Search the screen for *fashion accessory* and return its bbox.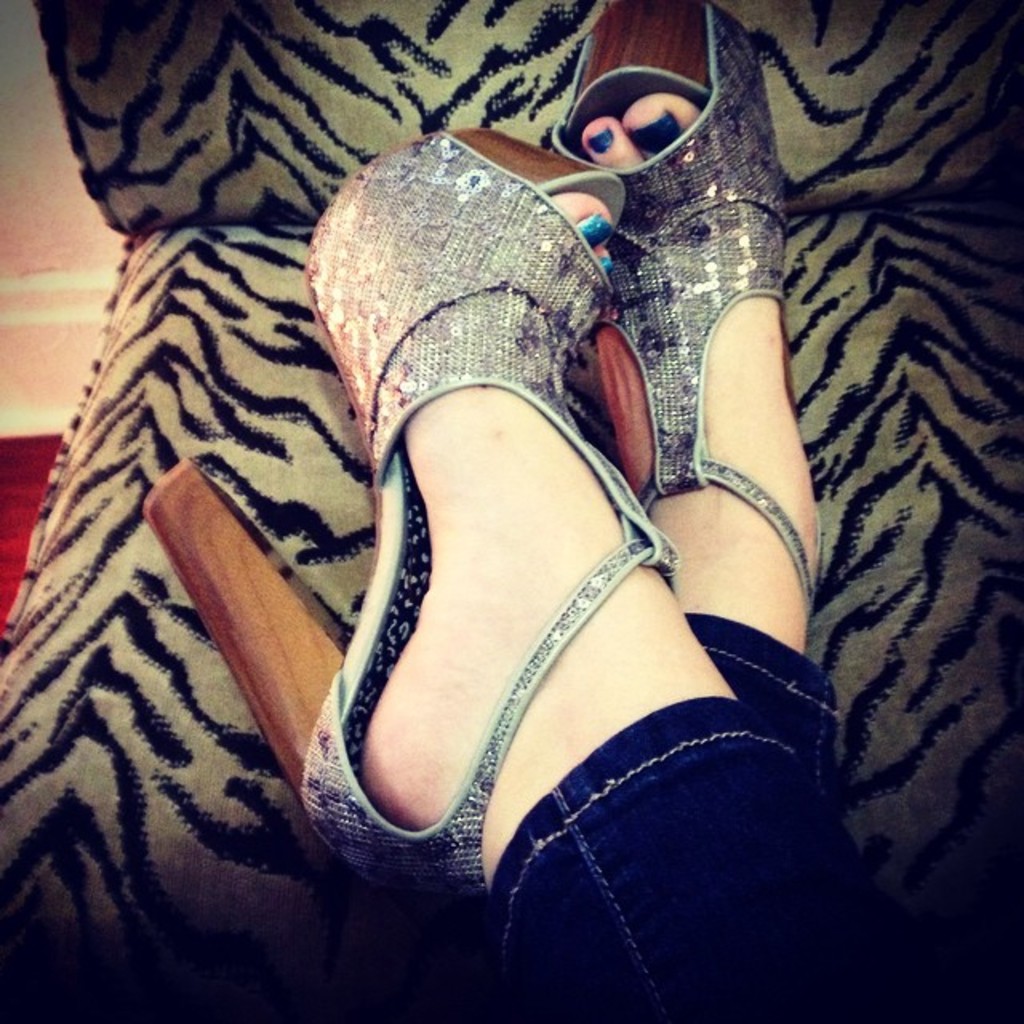
Found: {"x1": 539, "y1": 0, "x2": 829, "y2": 618}.
